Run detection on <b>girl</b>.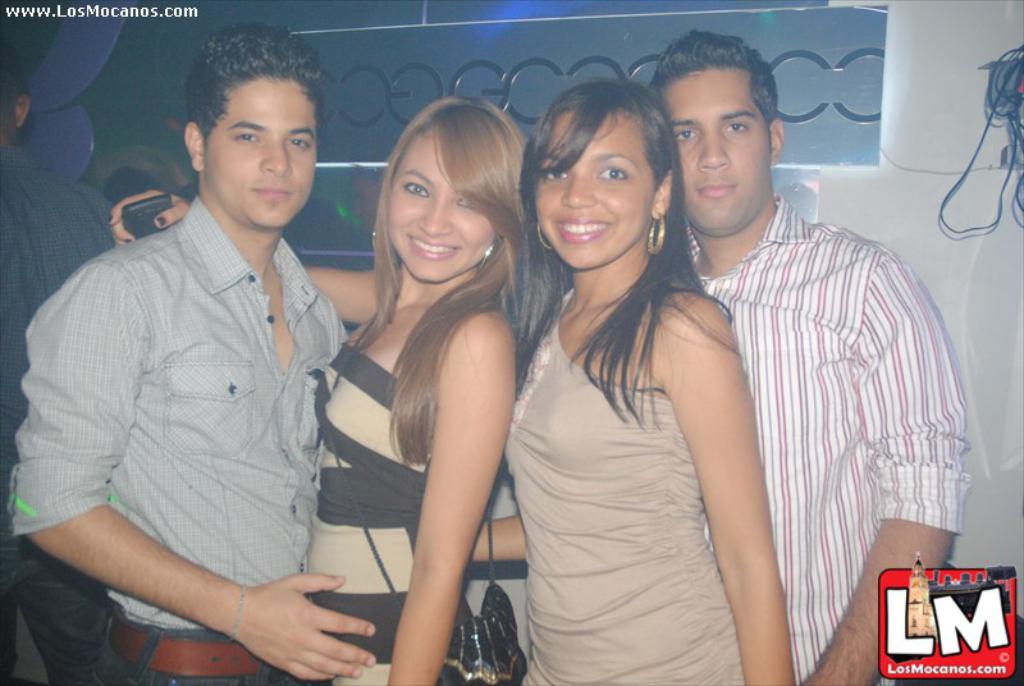
Result: [left=111, top=92, right=531, bottom=685].
